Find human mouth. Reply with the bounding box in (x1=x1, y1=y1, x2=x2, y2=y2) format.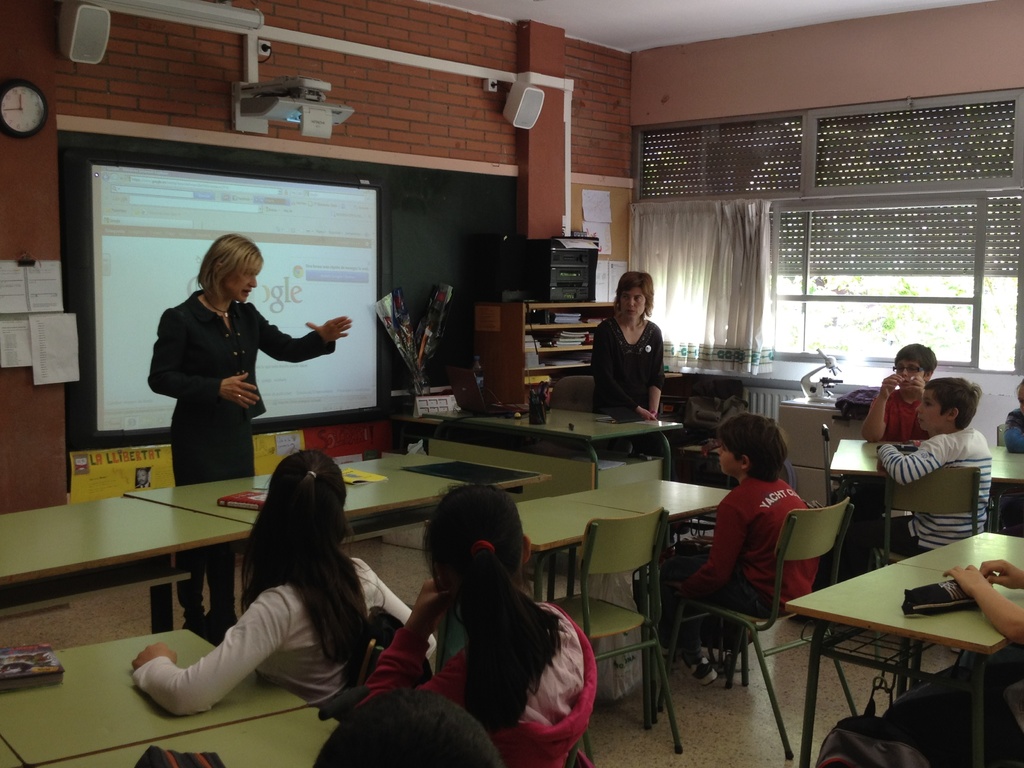
(x1=916, y1=415, x2=925, y2=424).
